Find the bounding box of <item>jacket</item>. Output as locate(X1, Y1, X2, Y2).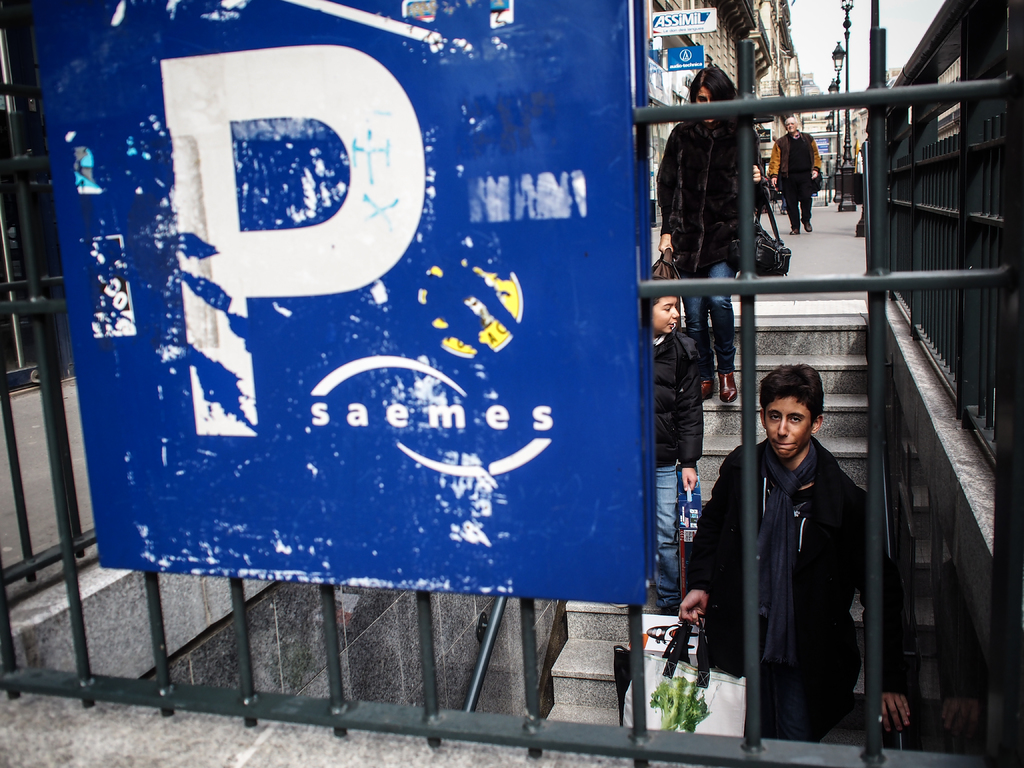
locate(661, 324, 706, 477).
